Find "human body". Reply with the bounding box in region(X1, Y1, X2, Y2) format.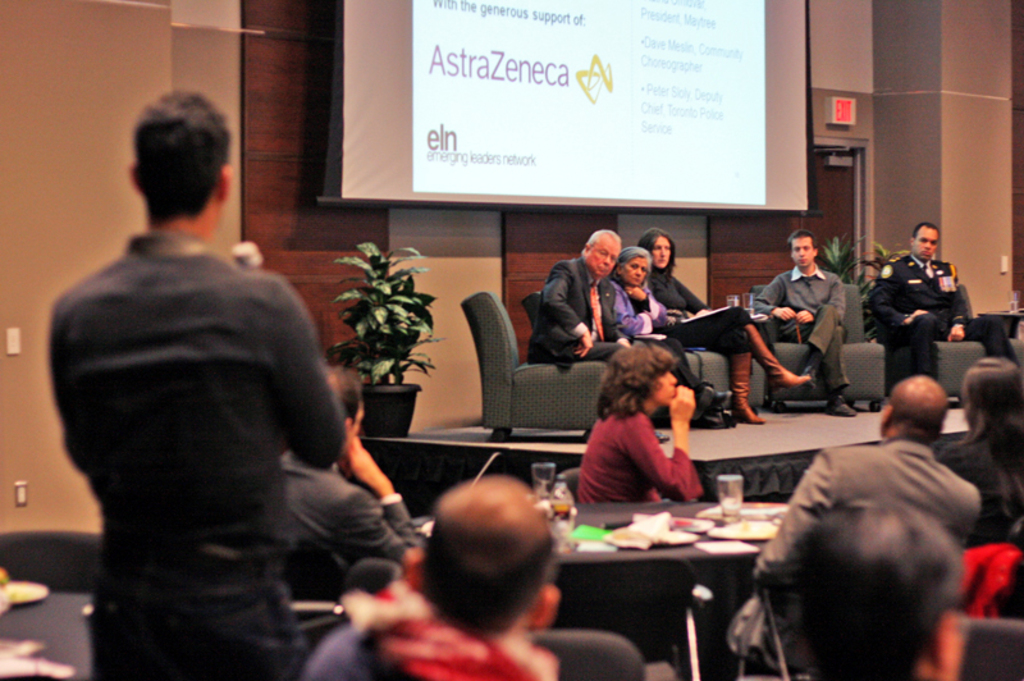
region(934, 430, 1023, 556).
